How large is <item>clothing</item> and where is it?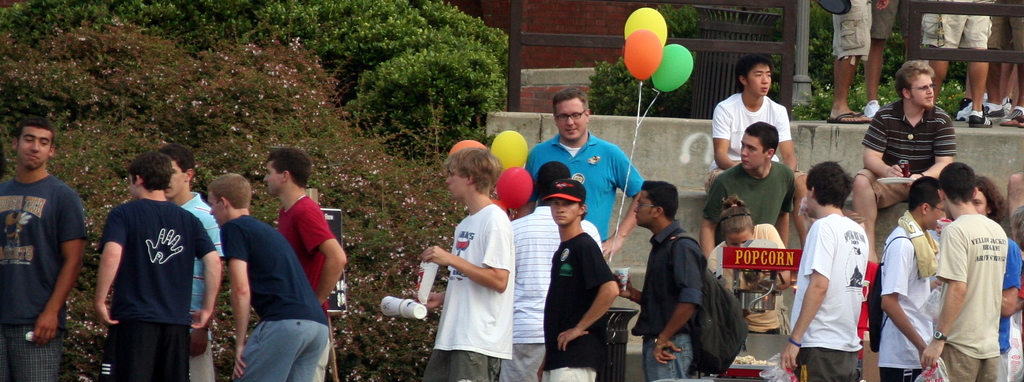
Bounding box: <box>789,205,870,381</box>.
